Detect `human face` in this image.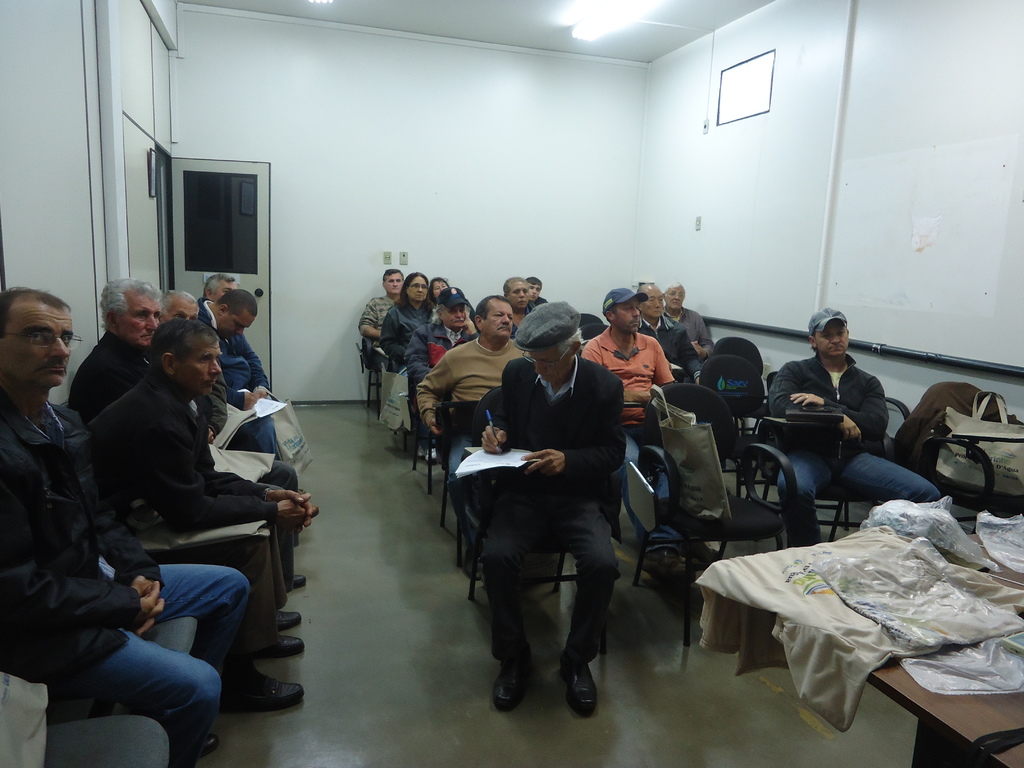
Detection: [x1=616, y1=298, x2=639, y2=330].
